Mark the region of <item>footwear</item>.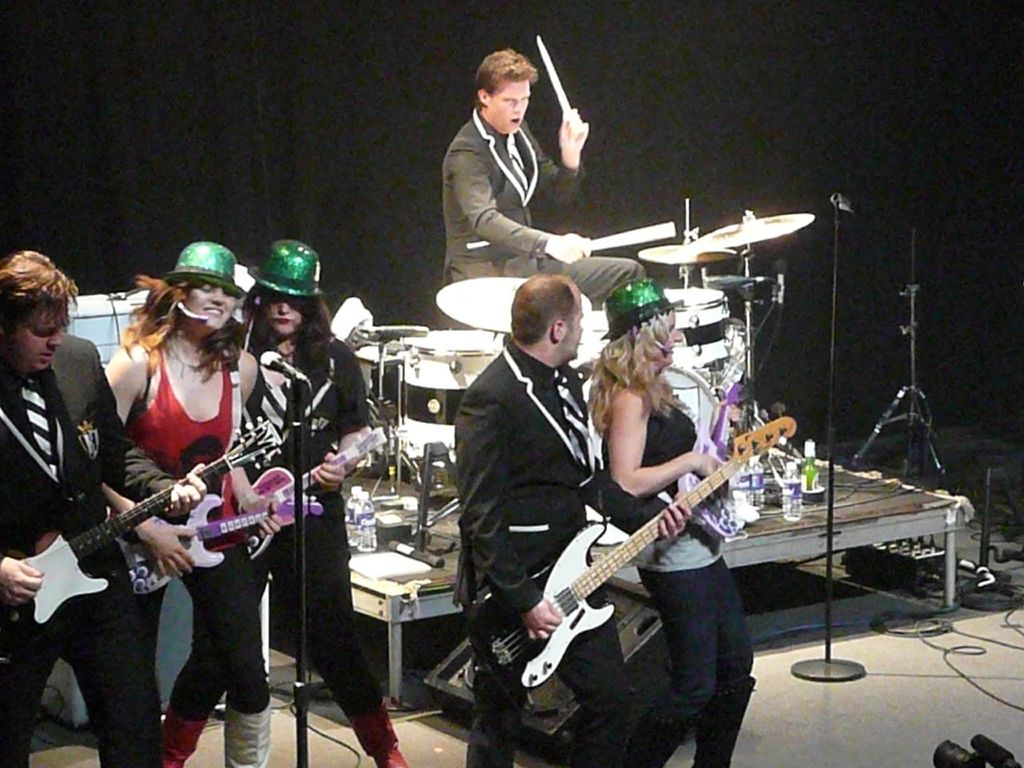
Region: select_region(221, 713, 273, 767).
